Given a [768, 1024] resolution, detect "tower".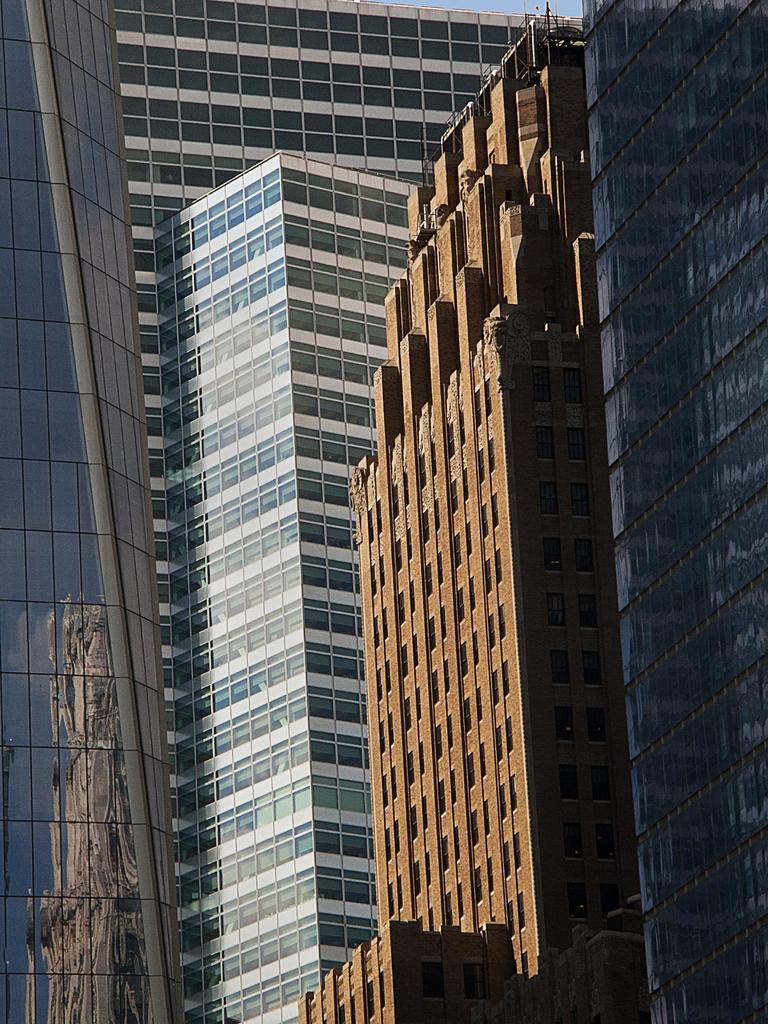
{"left": 302, "top": 7, "right": 653, "bottom": 1023}.
